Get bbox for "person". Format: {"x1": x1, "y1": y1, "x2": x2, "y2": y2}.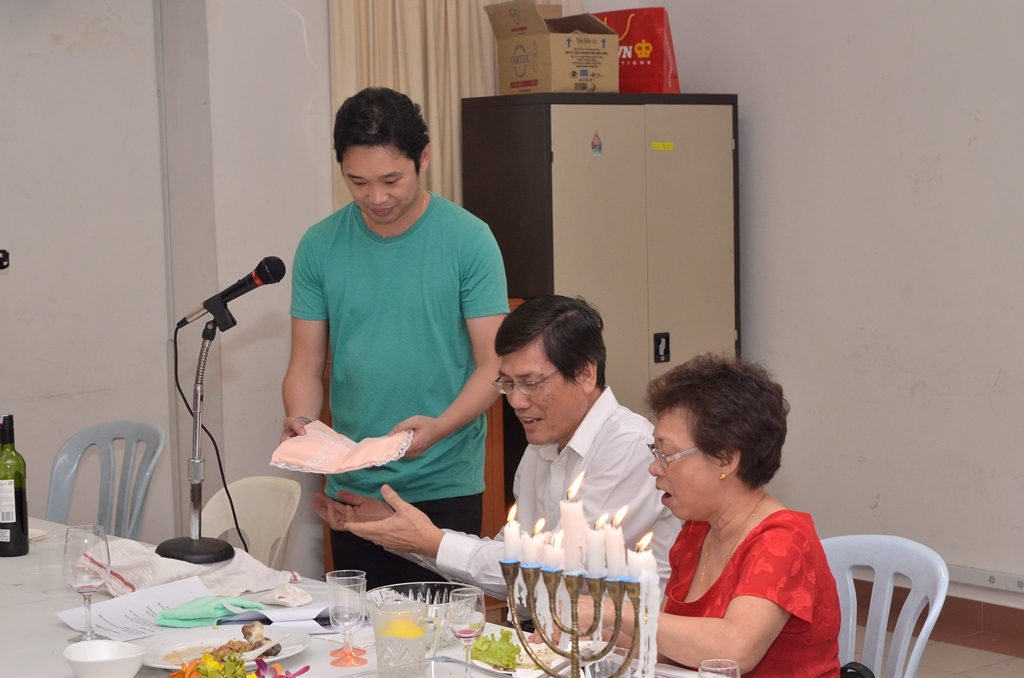
{"x1": 309, "y1": 294, "x2": 679, "y2": 642}.
